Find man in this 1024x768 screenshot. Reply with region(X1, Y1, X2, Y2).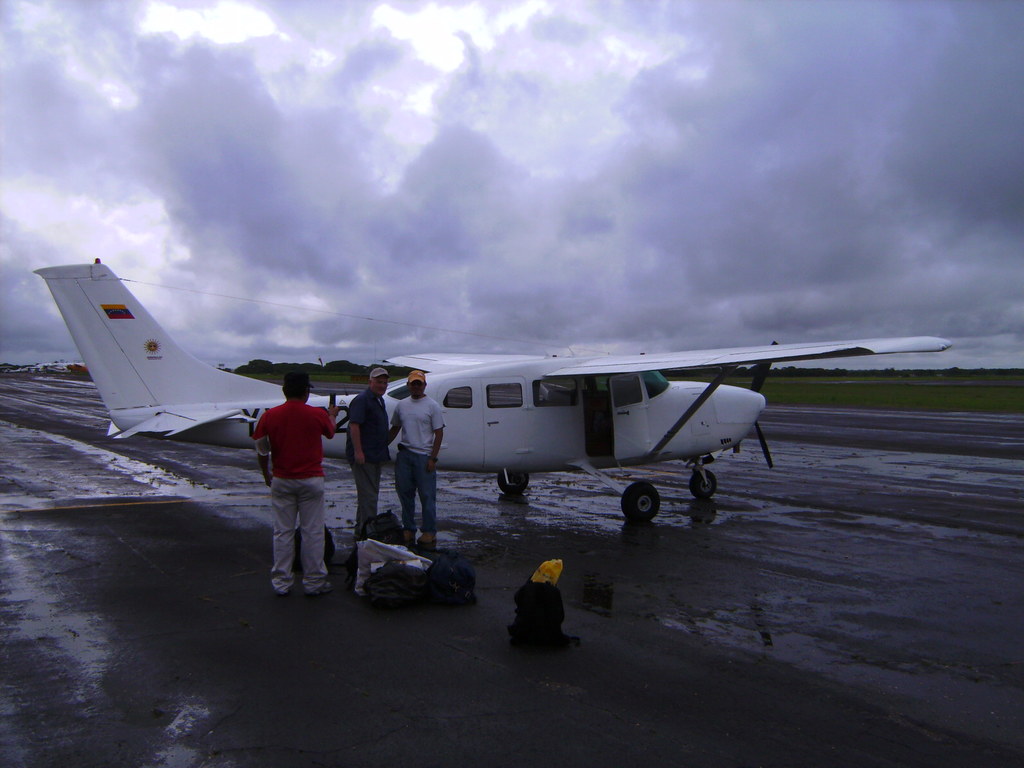
region(344, 367, 393, 548).
